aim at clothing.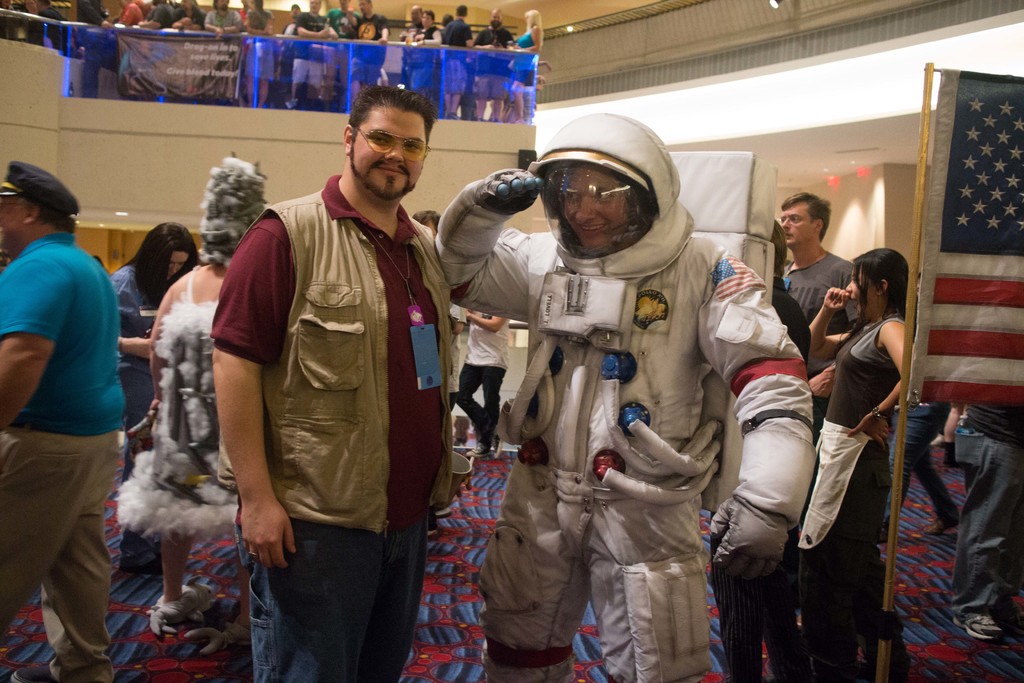
Aimed at BBox(174, 10, 204, 31).
